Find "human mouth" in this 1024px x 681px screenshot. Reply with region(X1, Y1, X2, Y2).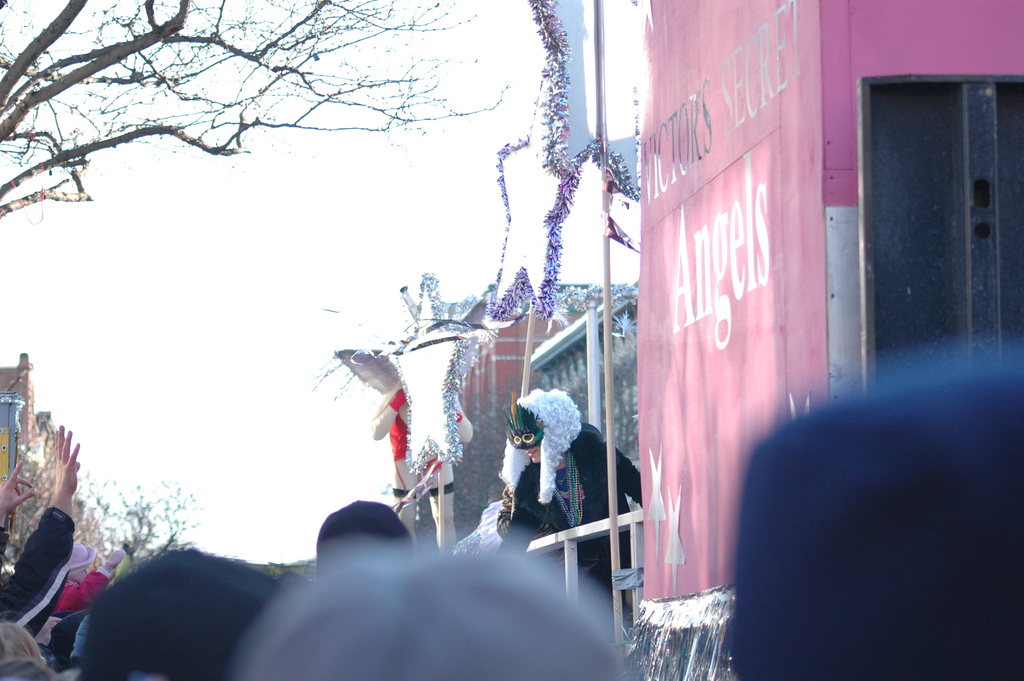
region(526, 449, 538, 460).
